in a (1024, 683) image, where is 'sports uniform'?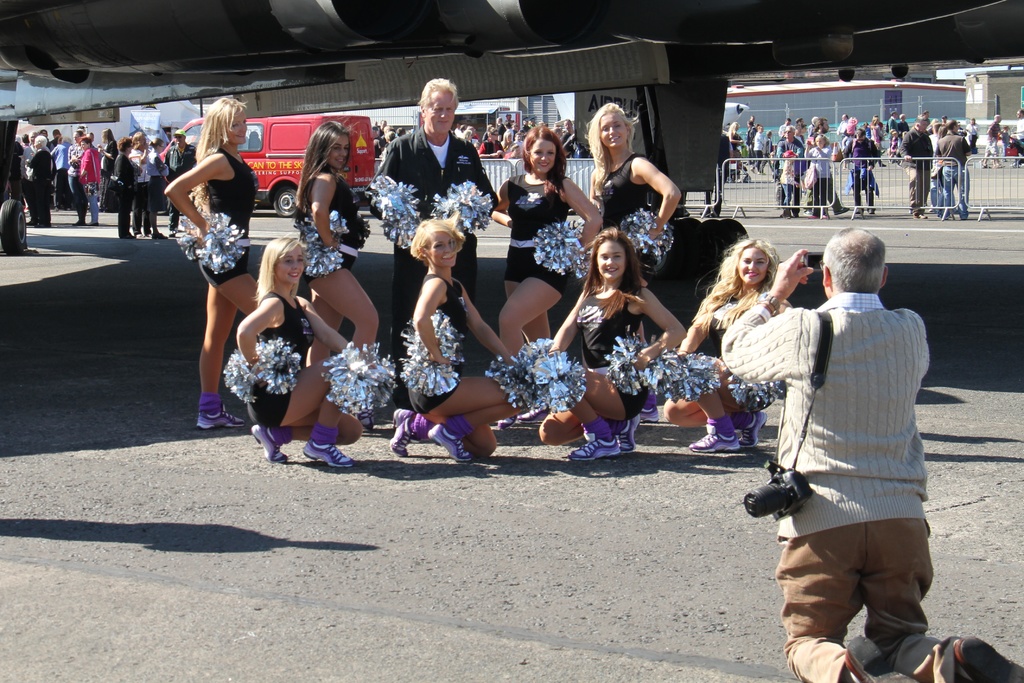
x1=594 y1=145 x2=657 y2=240.
